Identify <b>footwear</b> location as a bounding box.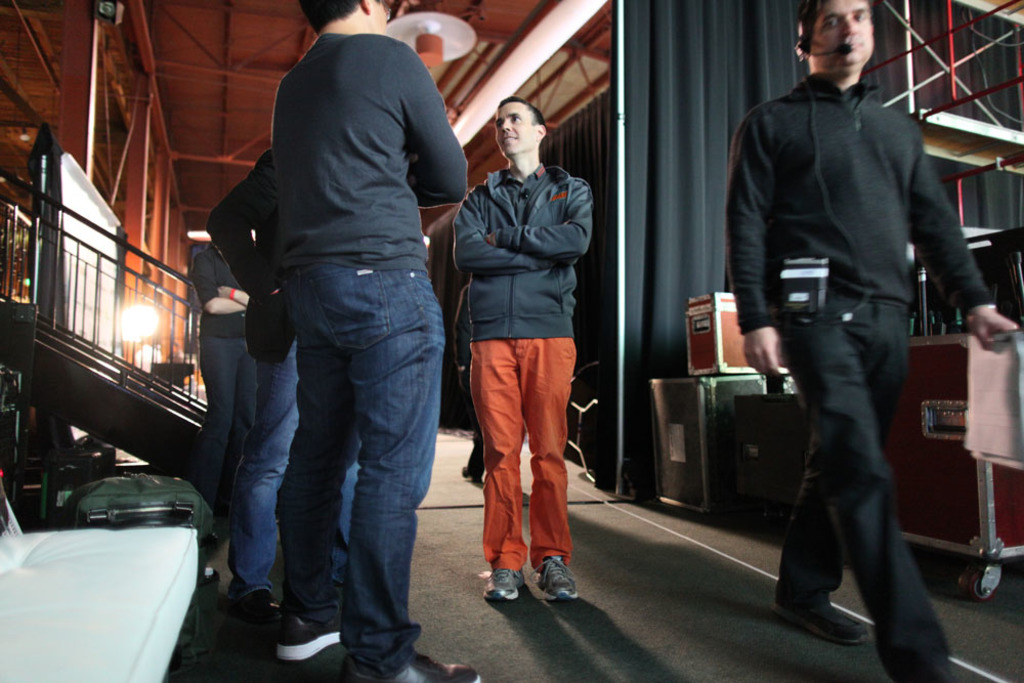
bbox=[481, 566, 524, 599].
